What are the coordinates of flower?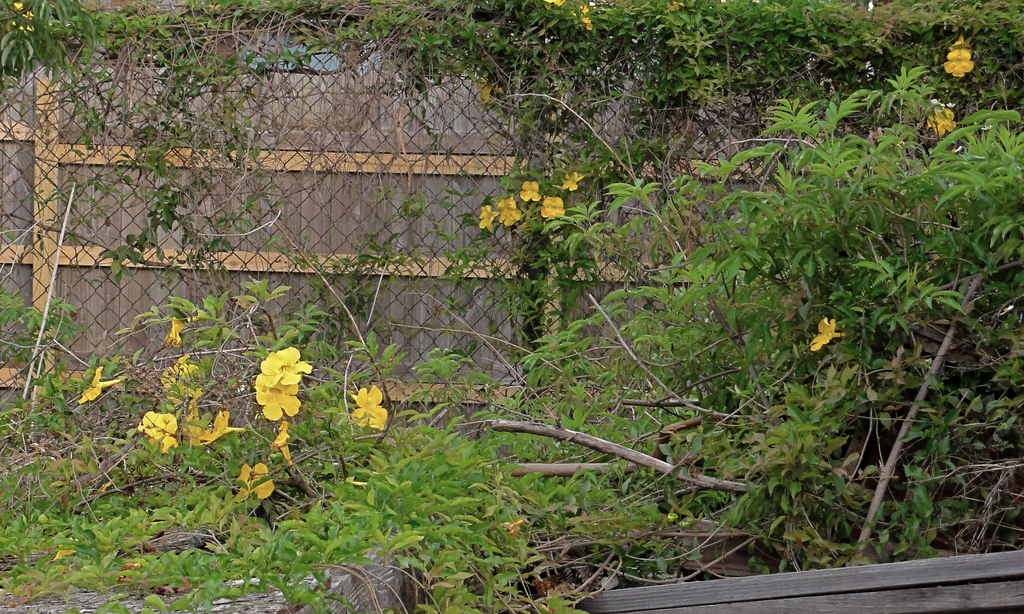
locate(155, 413, 182, 430).
